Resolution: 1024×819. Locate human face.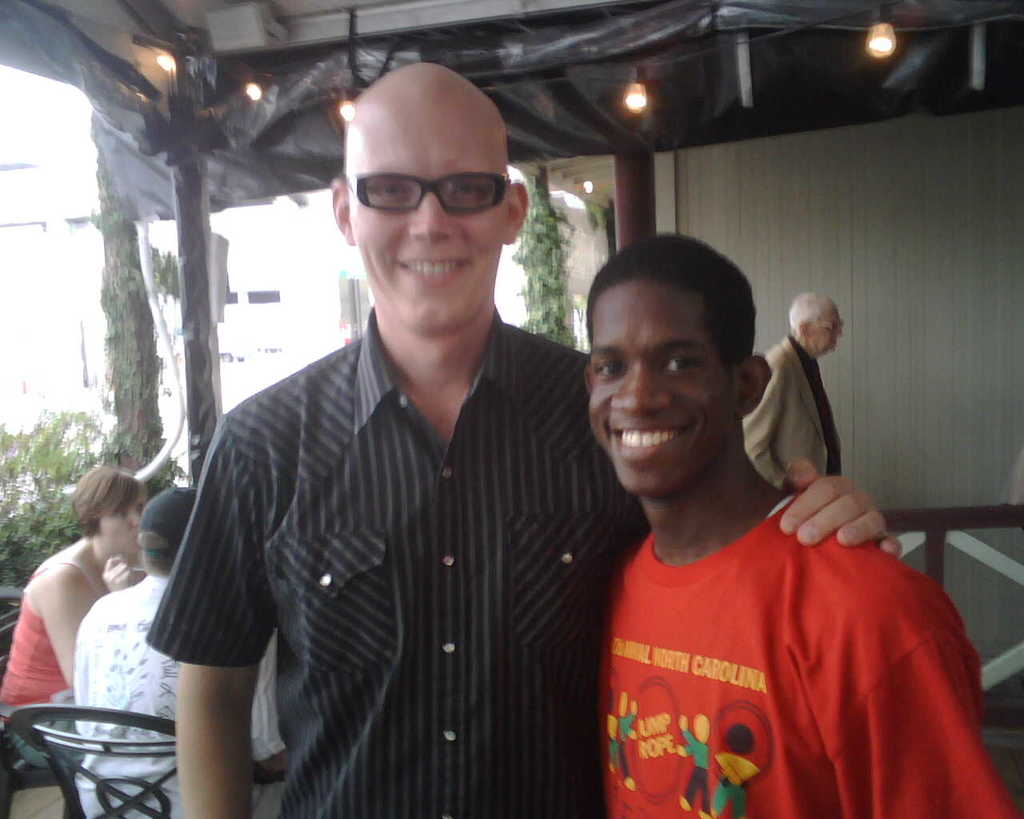
353:98:507:330.
